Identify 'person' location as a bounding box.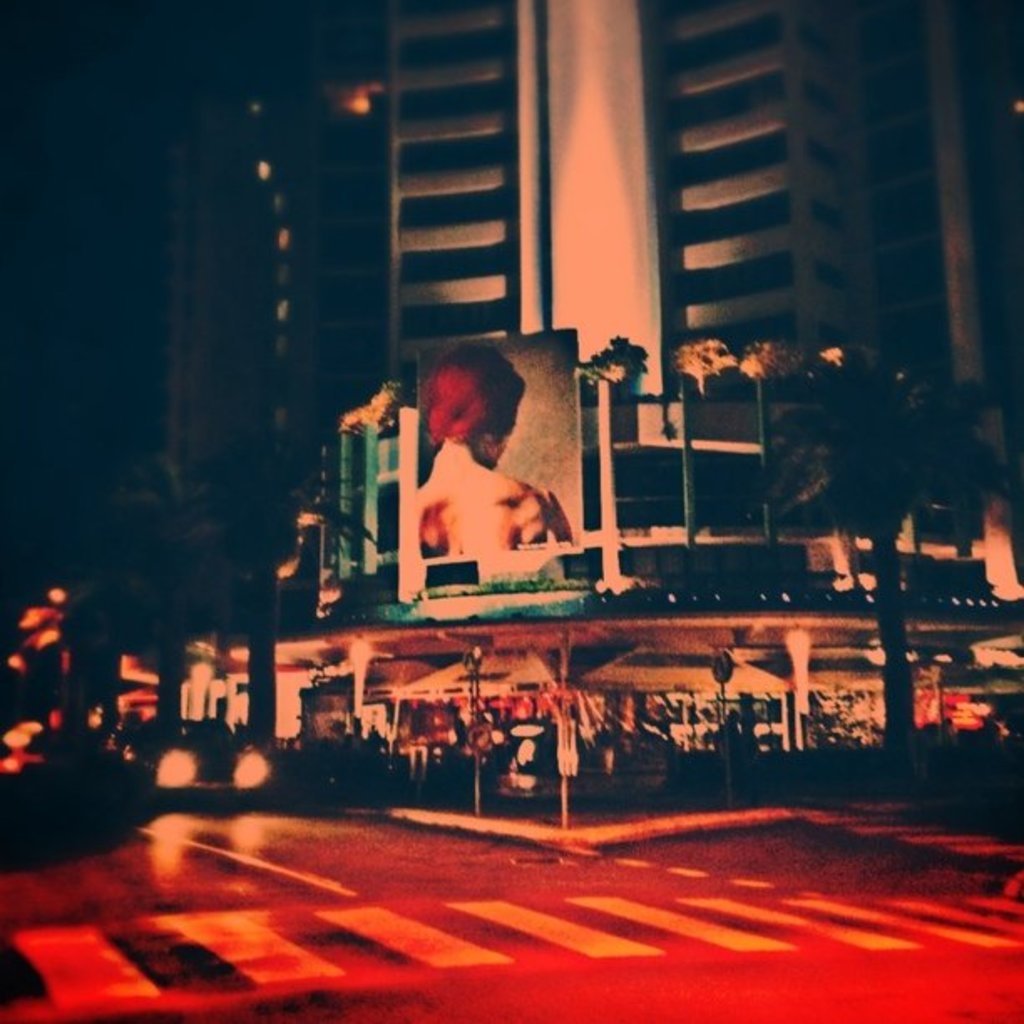
<region>408, 346, 582, 636</region>.
